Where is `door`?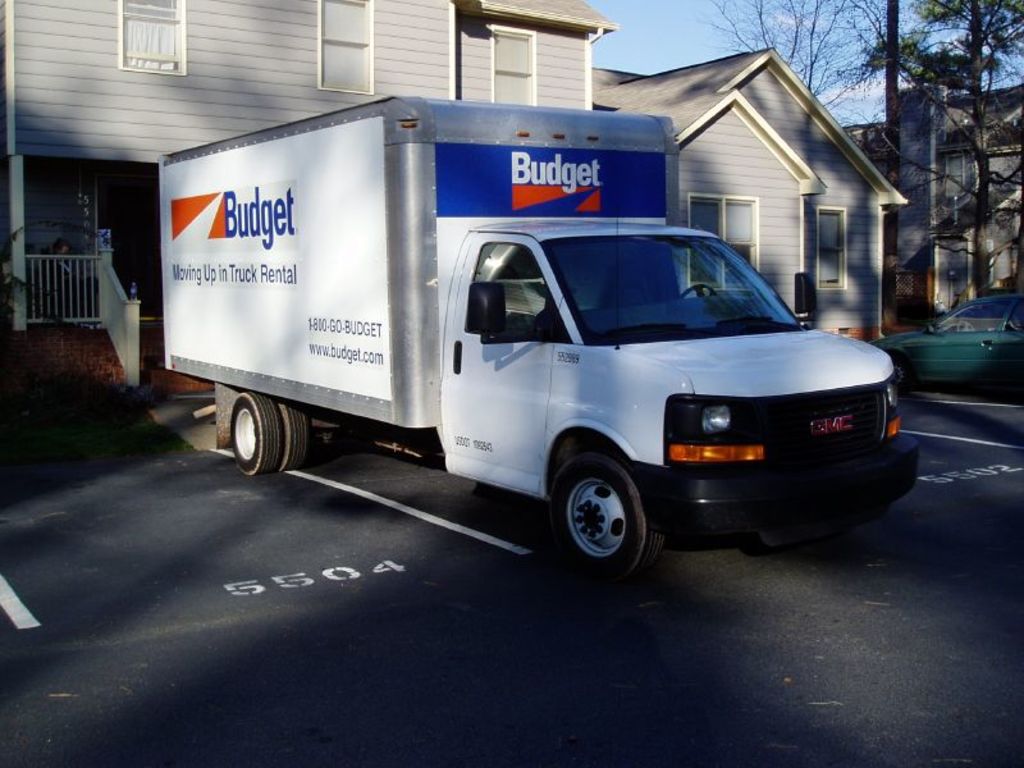
Rect(449, 237, 568, 498).
